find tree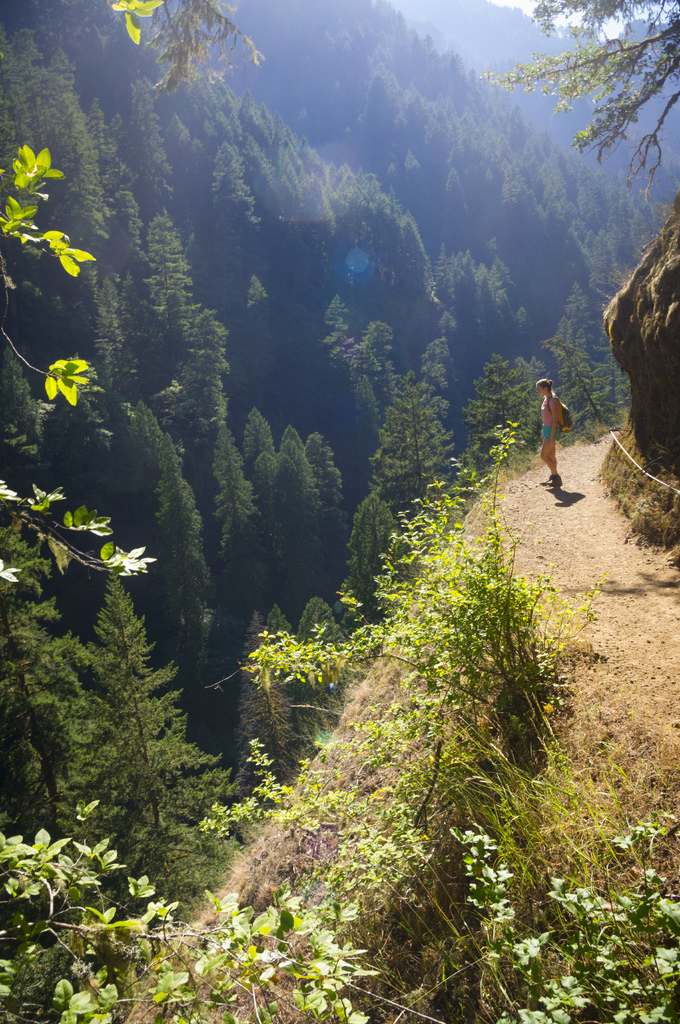
left=303, top=593, right=358, bottom=661
